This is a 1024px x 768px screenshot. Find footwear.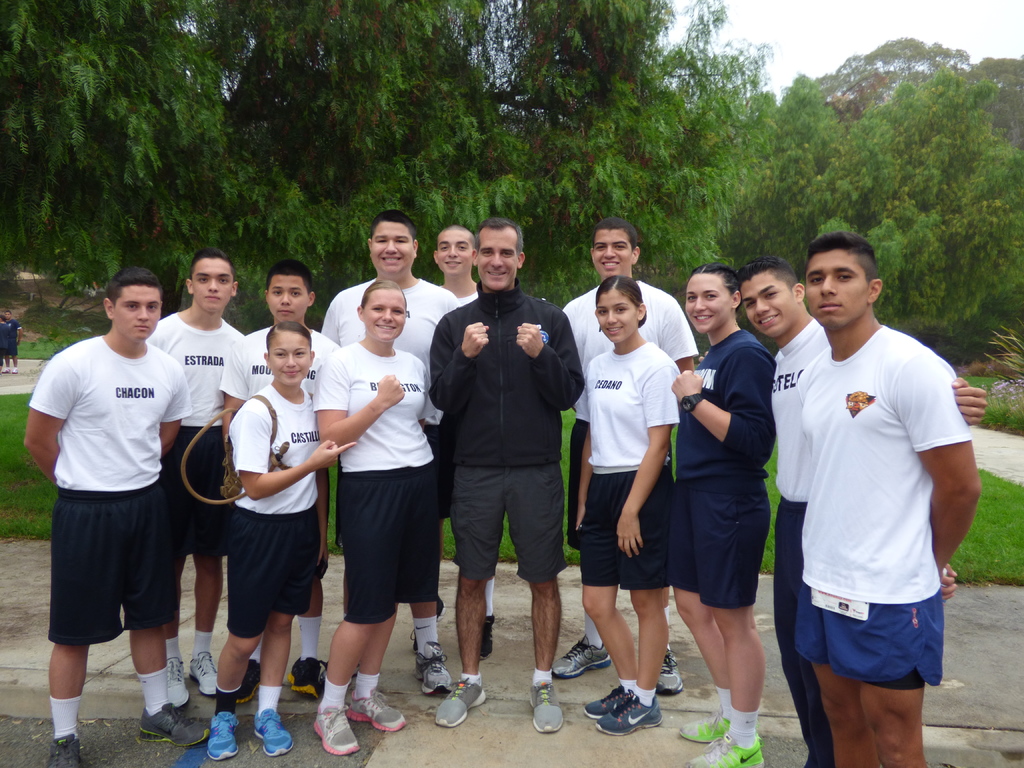
Bounding box: select_region(254, 708, 292, 757).
